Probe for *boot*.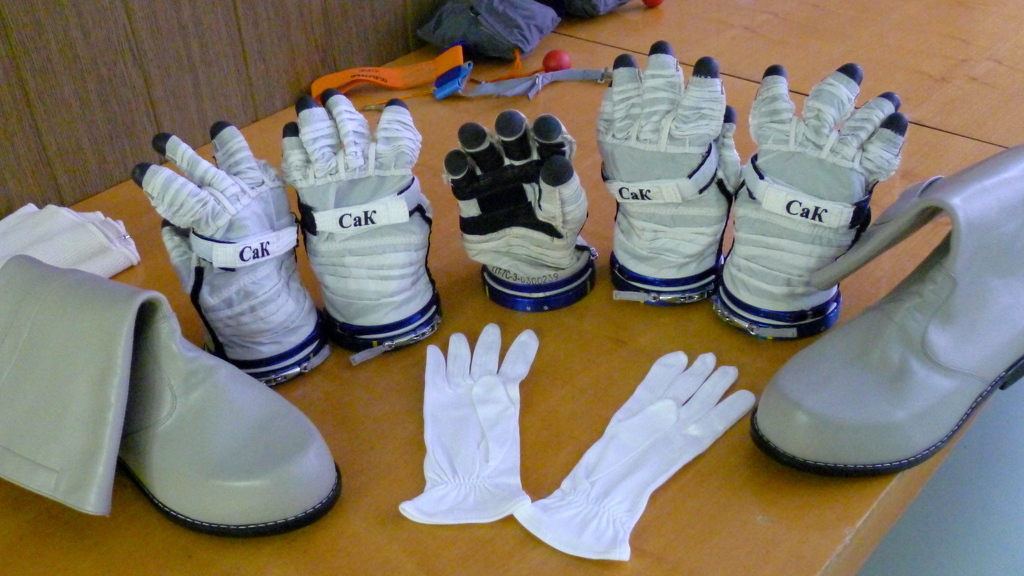
Probe result: {"left": 0, "top": 249, "right": 340, "bottom": 543}.
